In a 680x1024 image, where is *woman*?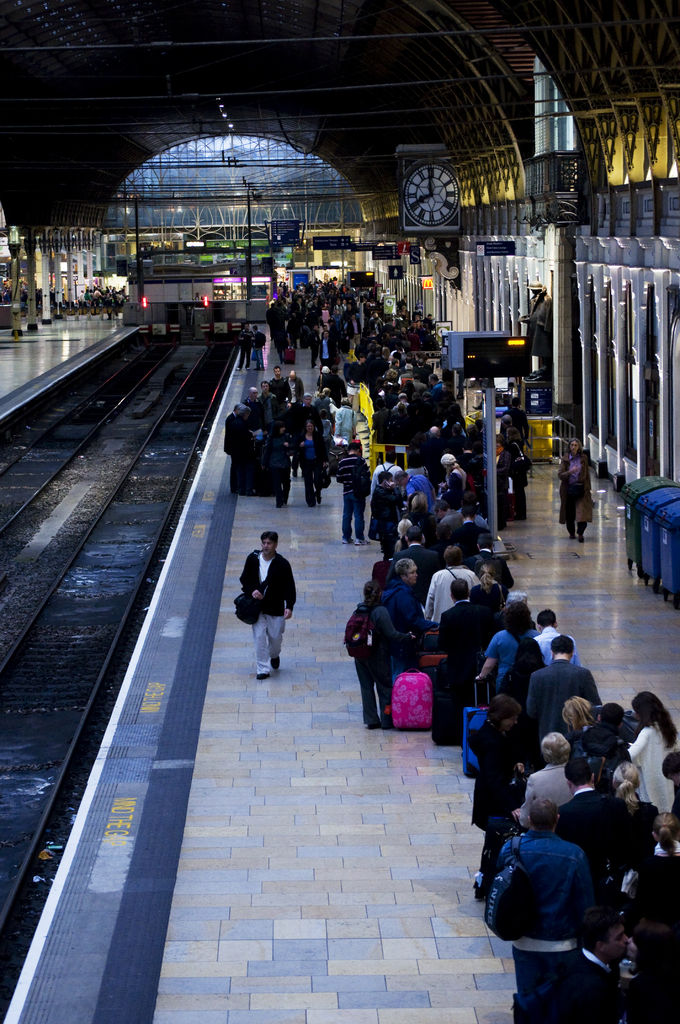
558, 440, 592, 537.
